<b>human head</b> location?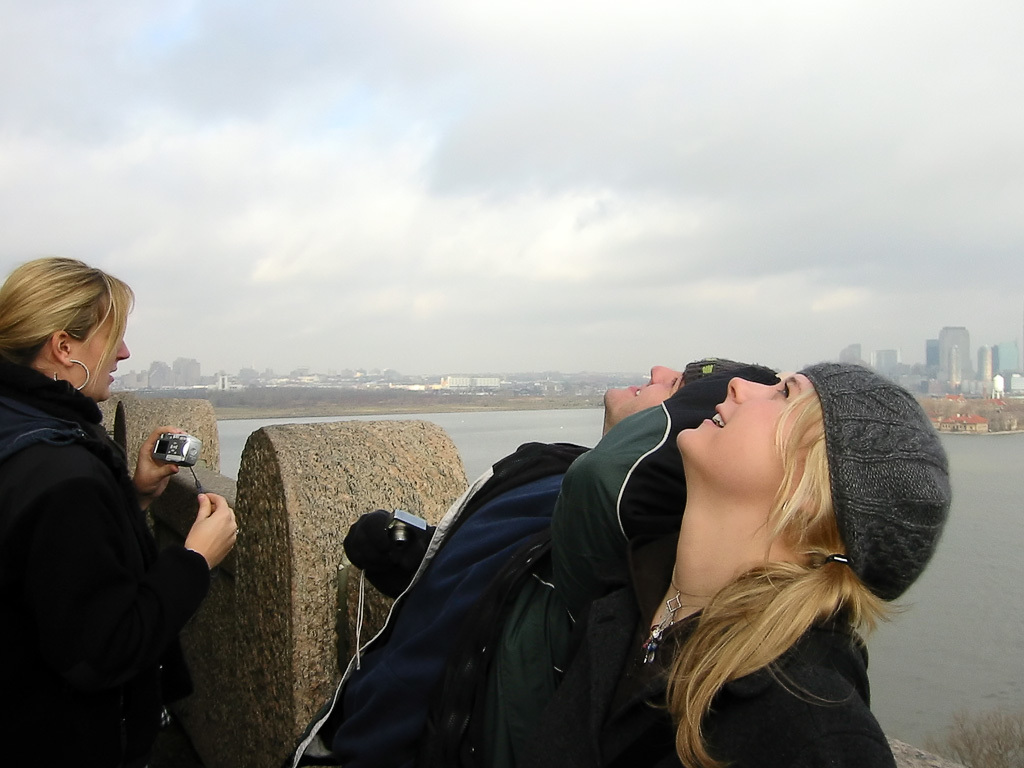
<box>4,255,131,407</box>
